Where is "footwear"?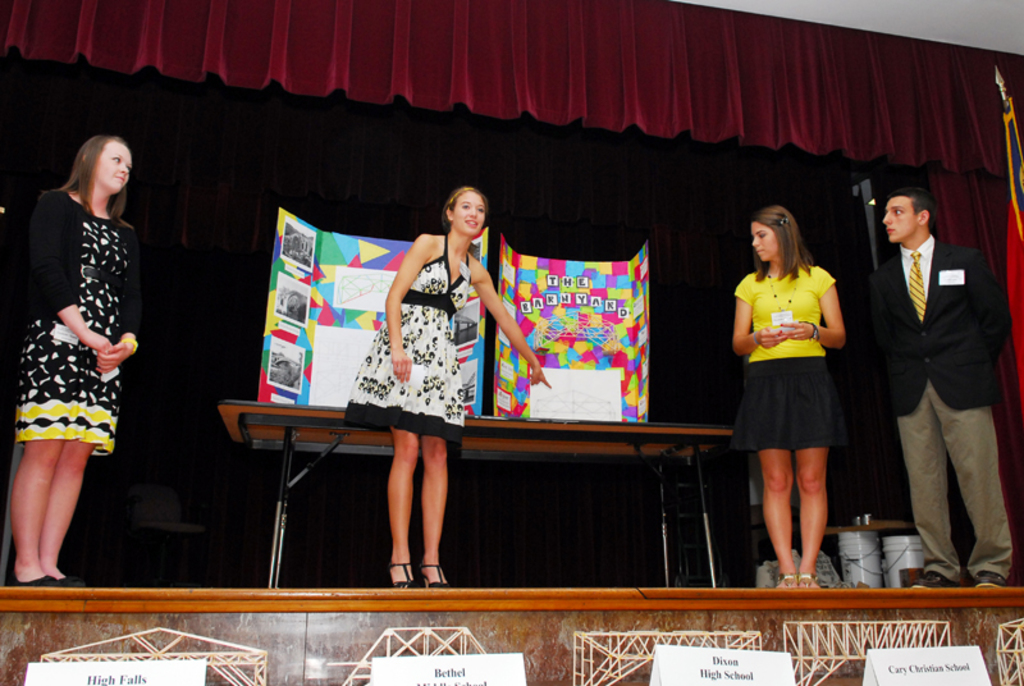
detection(392, 562, 417, 590).
